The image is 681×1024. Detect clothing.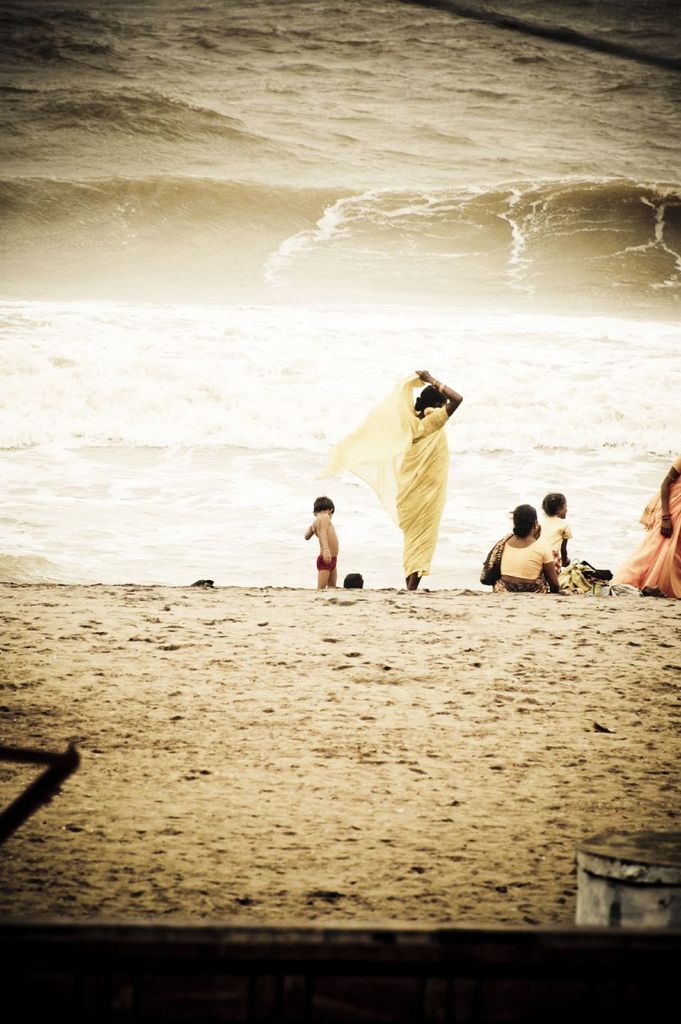
Detection: {"x1": 479, "y1": 533, "x2": 557, "y2": 591}.
